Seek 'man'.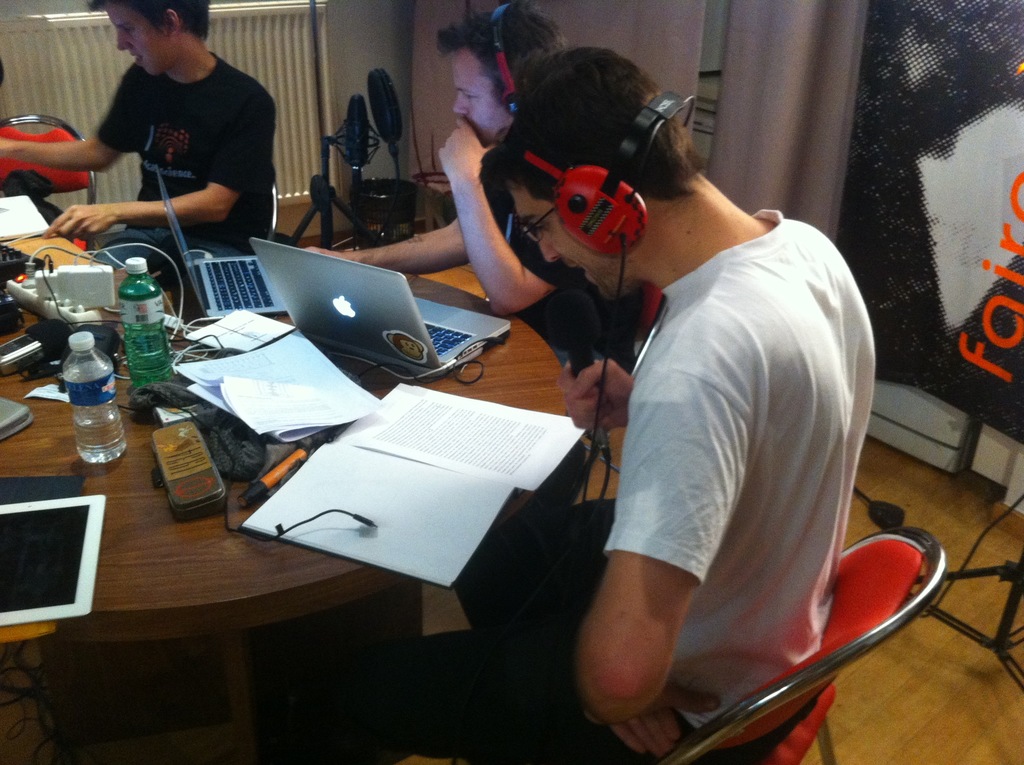
{"x1": 445, "y1": 54, "x2": 890, "y2": 750}.
